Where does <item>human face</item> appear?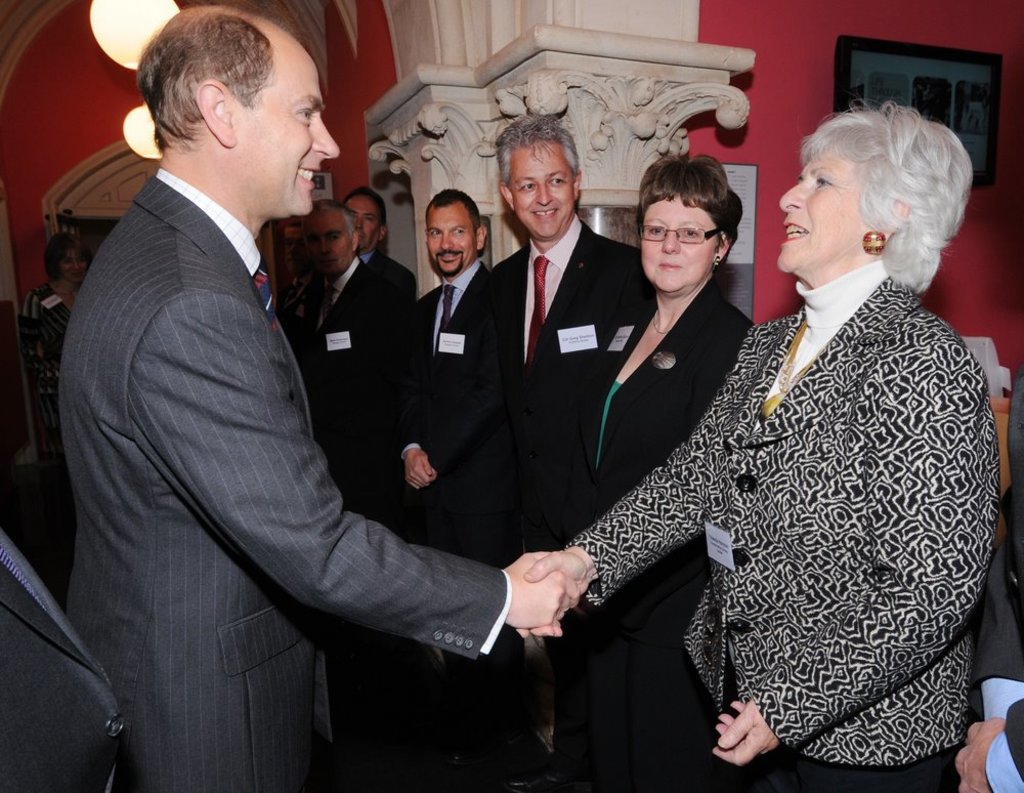
Appears at [233,68,341,219].
